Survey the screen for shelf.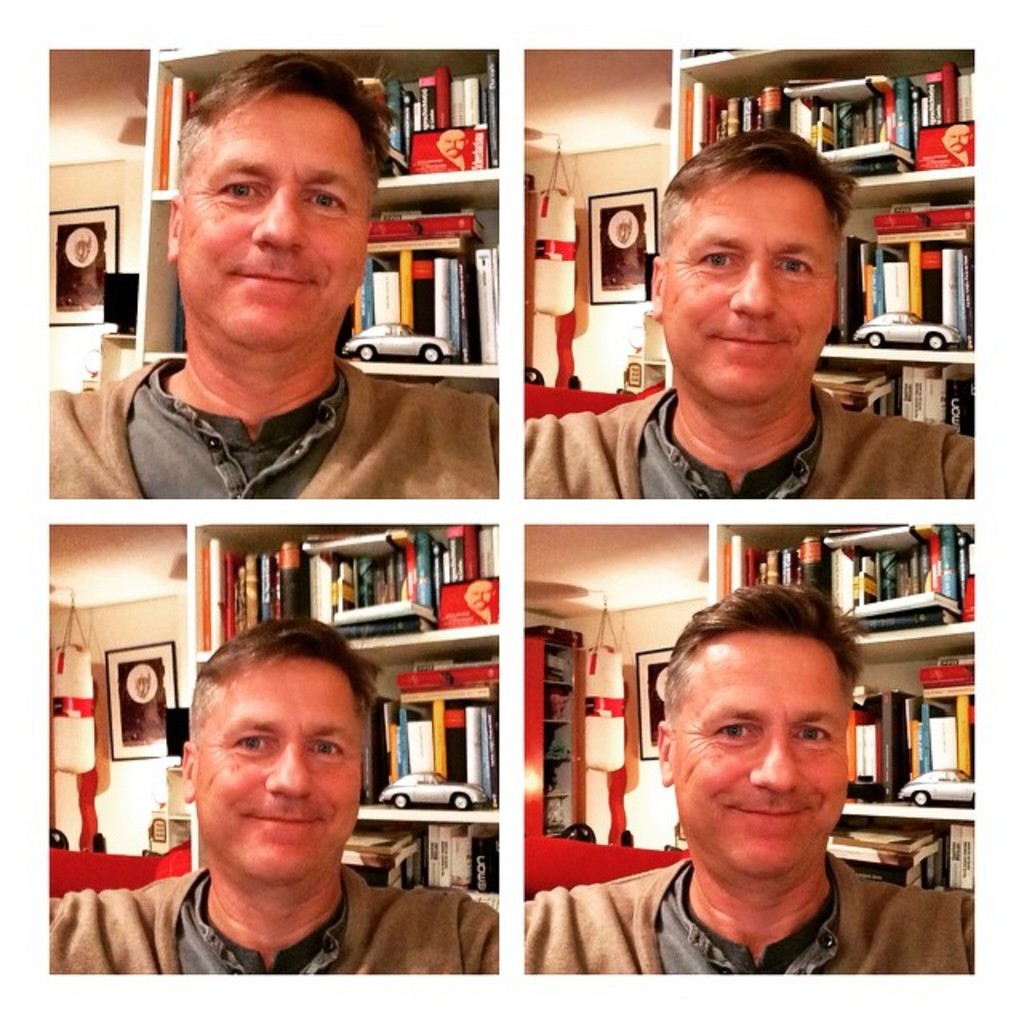
Survey found: BBox(797, 632, 984, 818).
